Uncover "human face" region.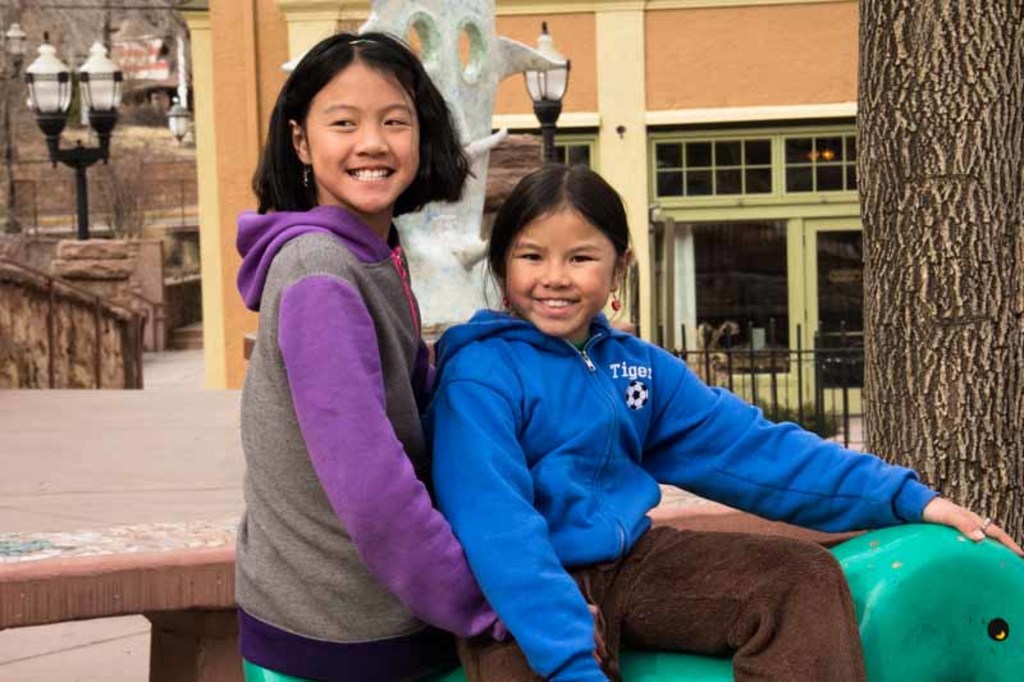
Uncovered: select_region(303, 59, 419, 212).
